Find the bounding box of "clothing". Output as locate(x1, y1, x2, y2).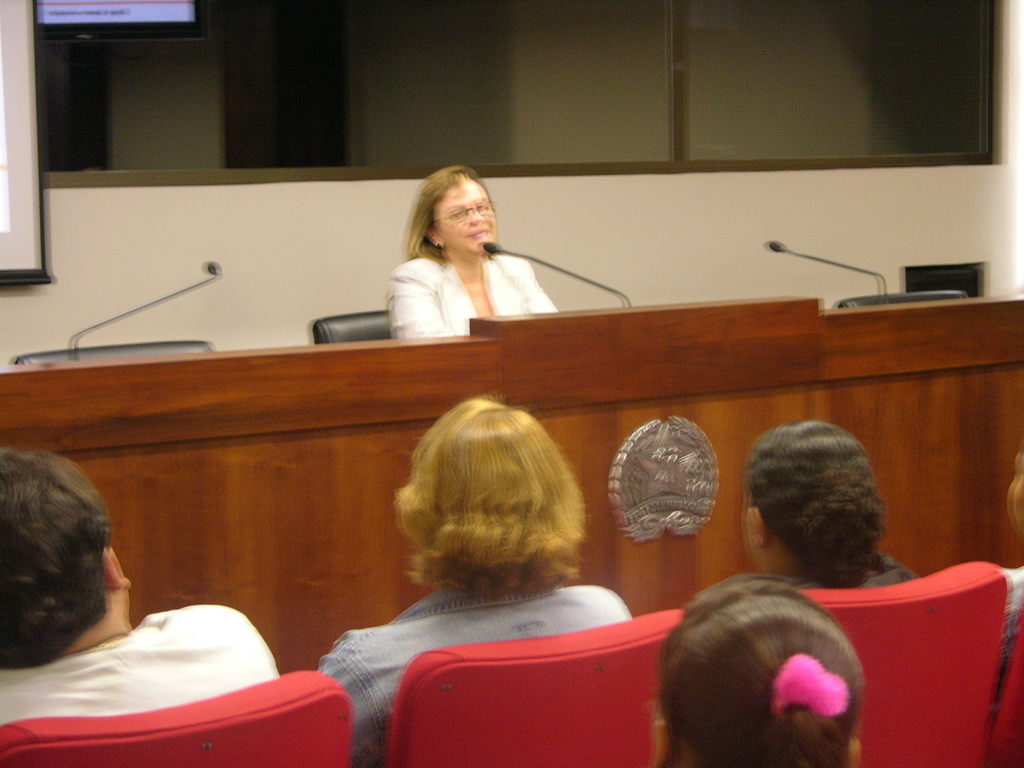
locate(0, 609, 282, 732).
